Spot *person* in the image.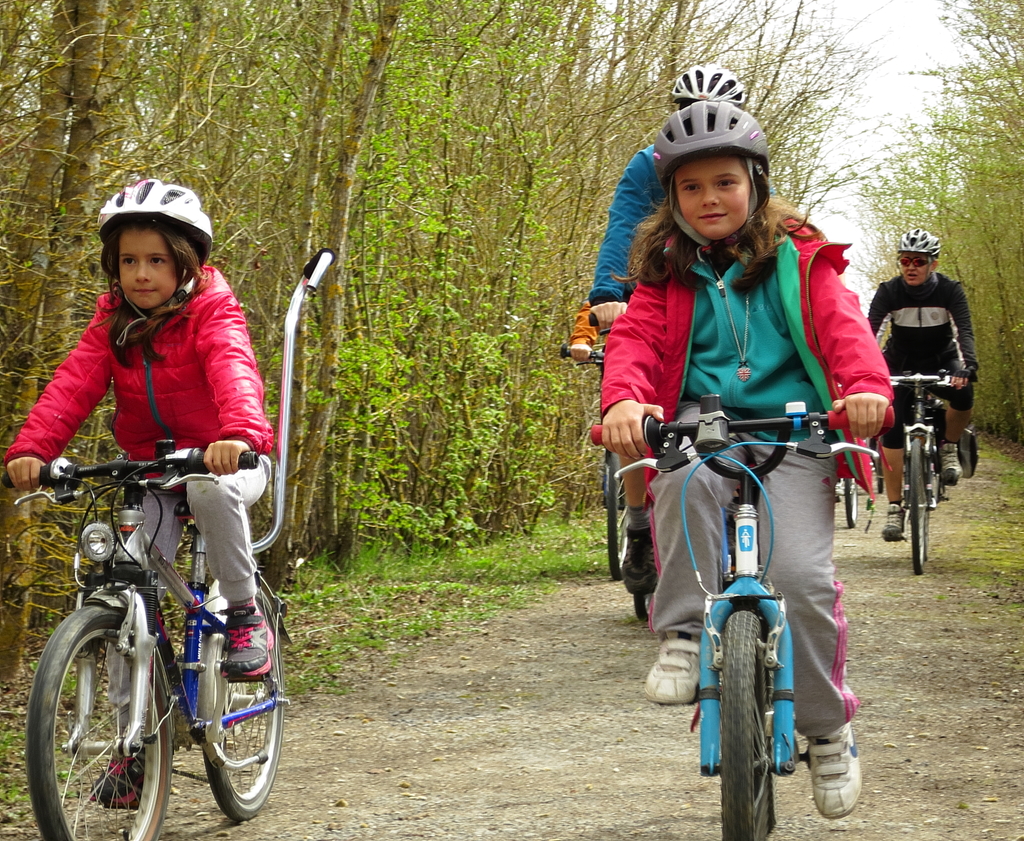
*person* found at 868,227,984,544.
